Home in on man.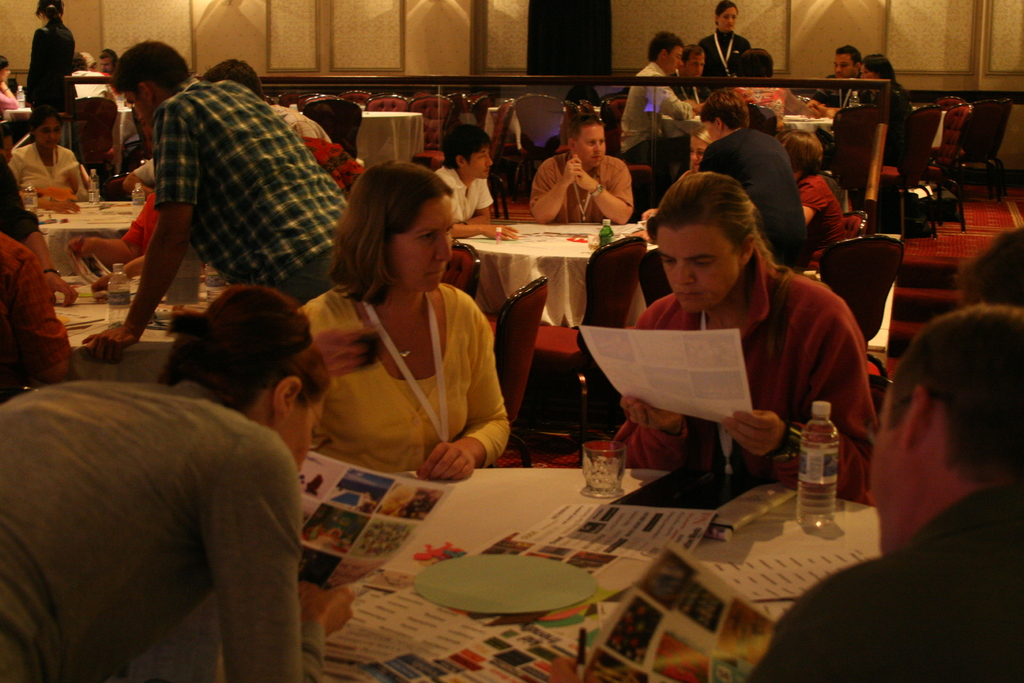
Homed in at <bbox>744, 307, 1023, 682</bbox>.
